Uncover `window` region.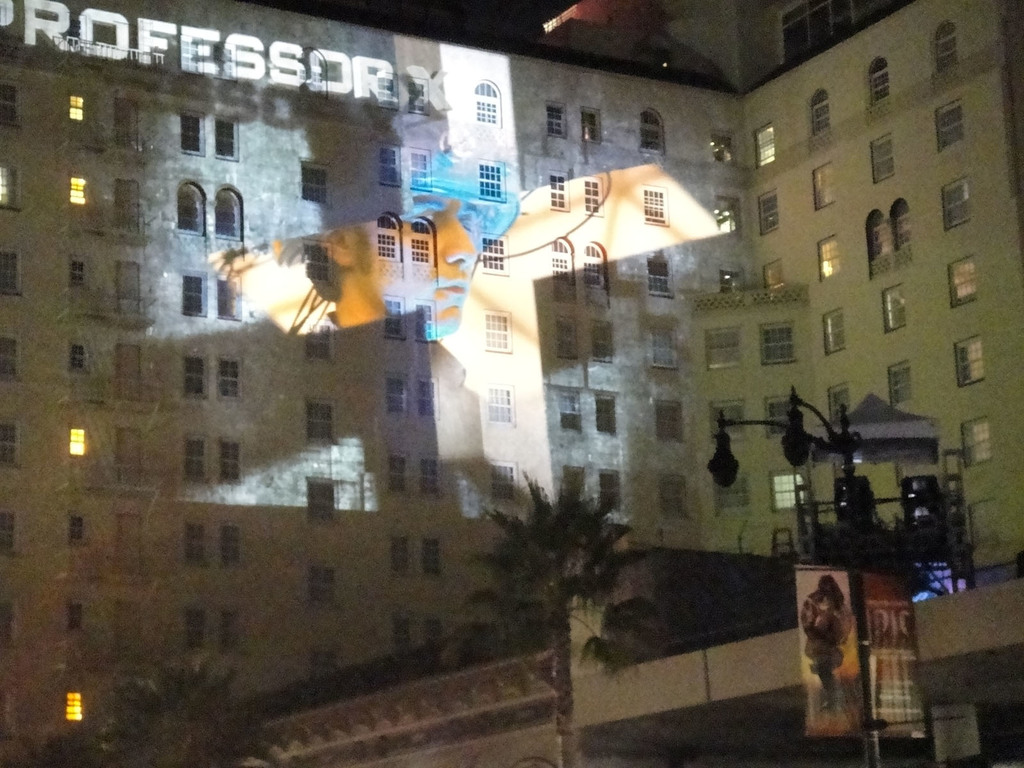
Uncovered: select_region(943, 172, 975, 230).
